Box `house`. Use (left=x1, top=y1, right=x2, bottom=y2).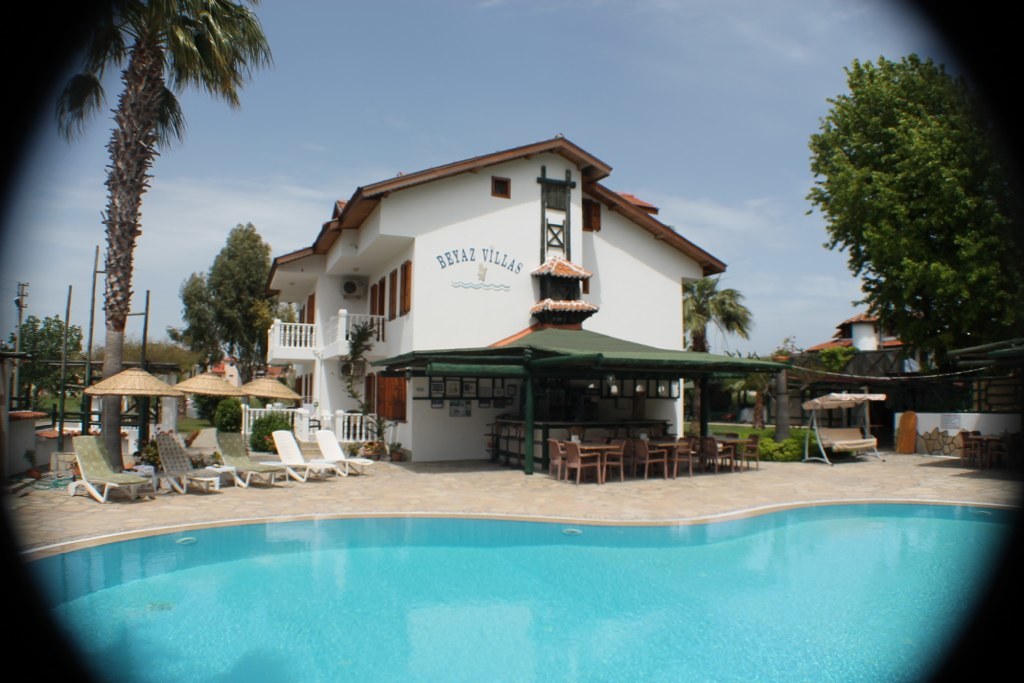
(left=248, top=118, right=760, bottom=472).
